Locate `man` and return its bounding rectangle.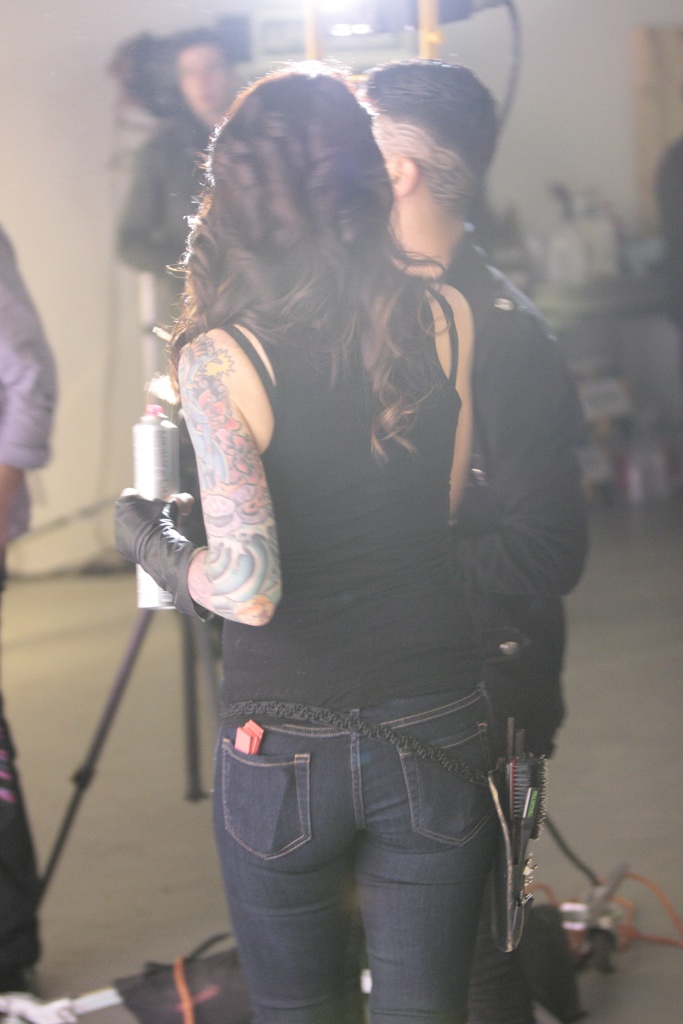
0,216,63,1004.
